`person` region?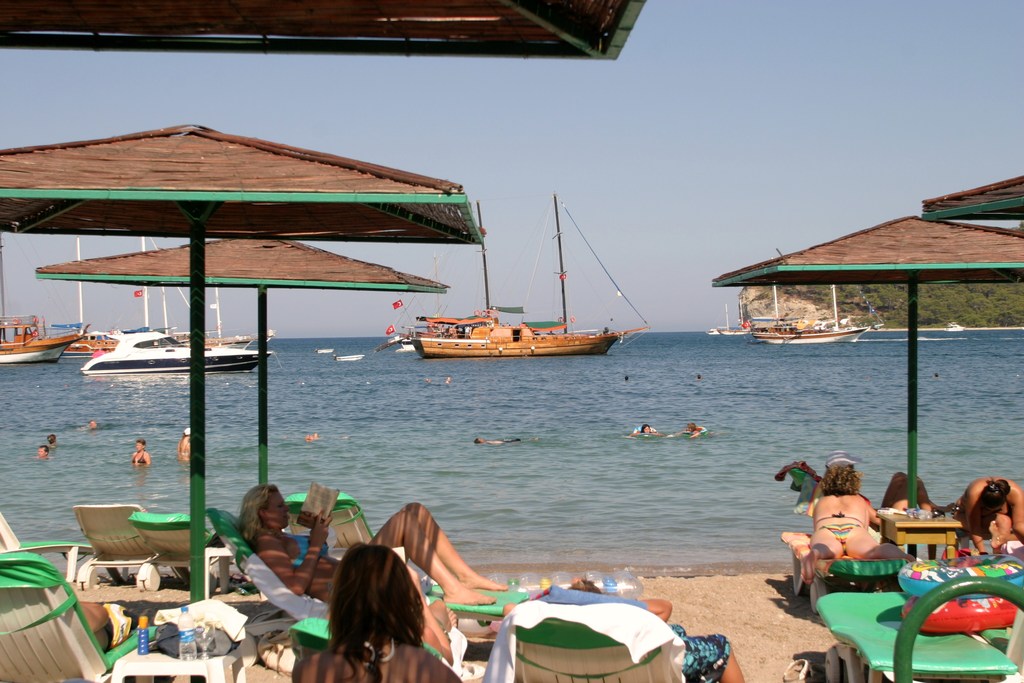
x1=50, y1=432, x2=58, y2=446
